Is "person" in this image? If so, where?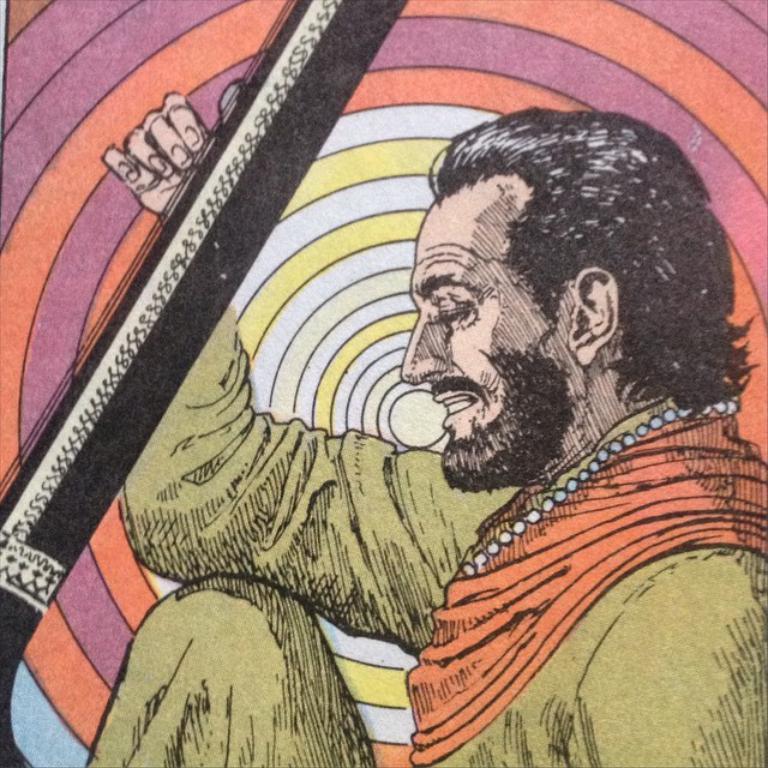
Yes, at bbox=(82, 64, 767, 767).
